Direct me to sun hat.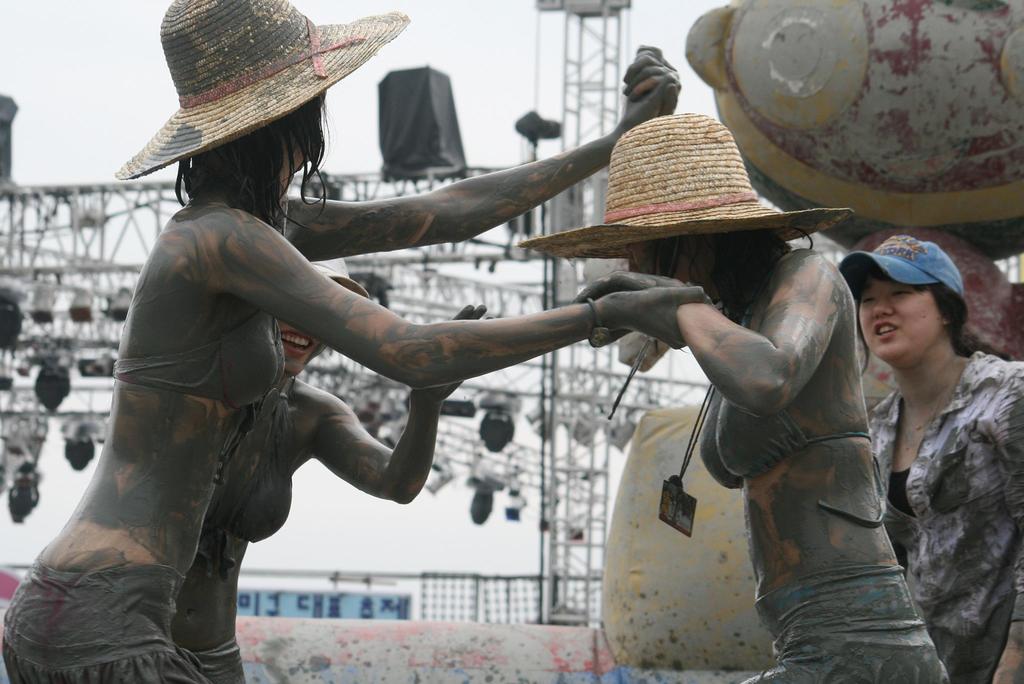
Direction: 109/0/408/198.
